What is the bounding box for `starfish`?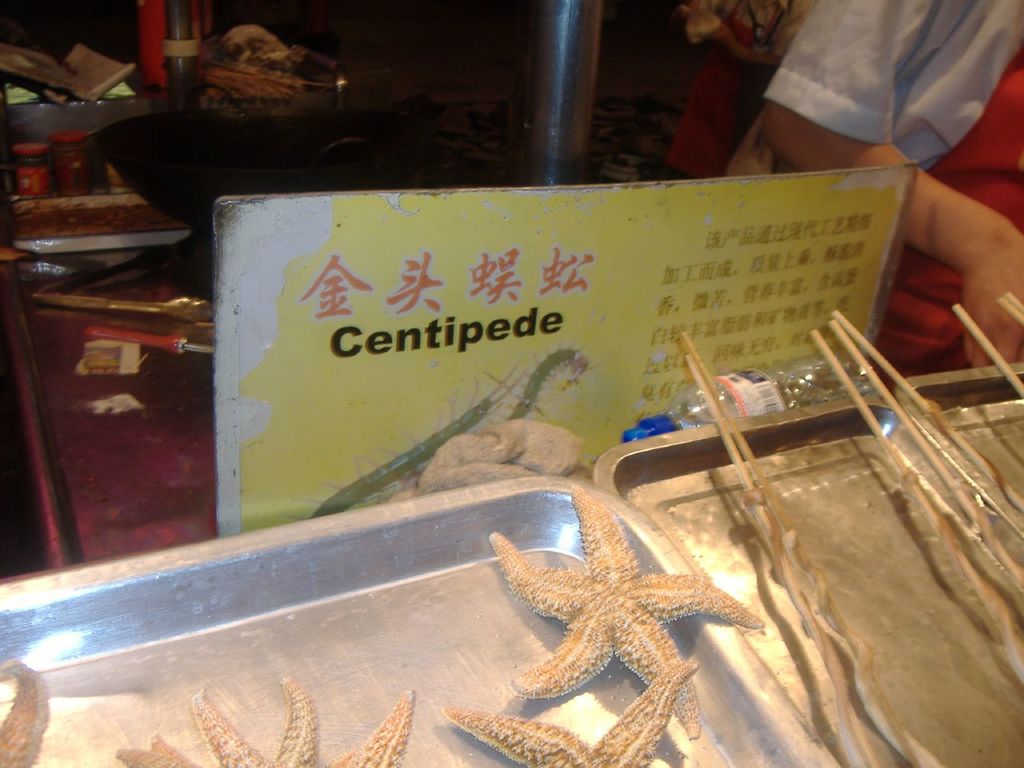
[489, 480, 763, 738].
